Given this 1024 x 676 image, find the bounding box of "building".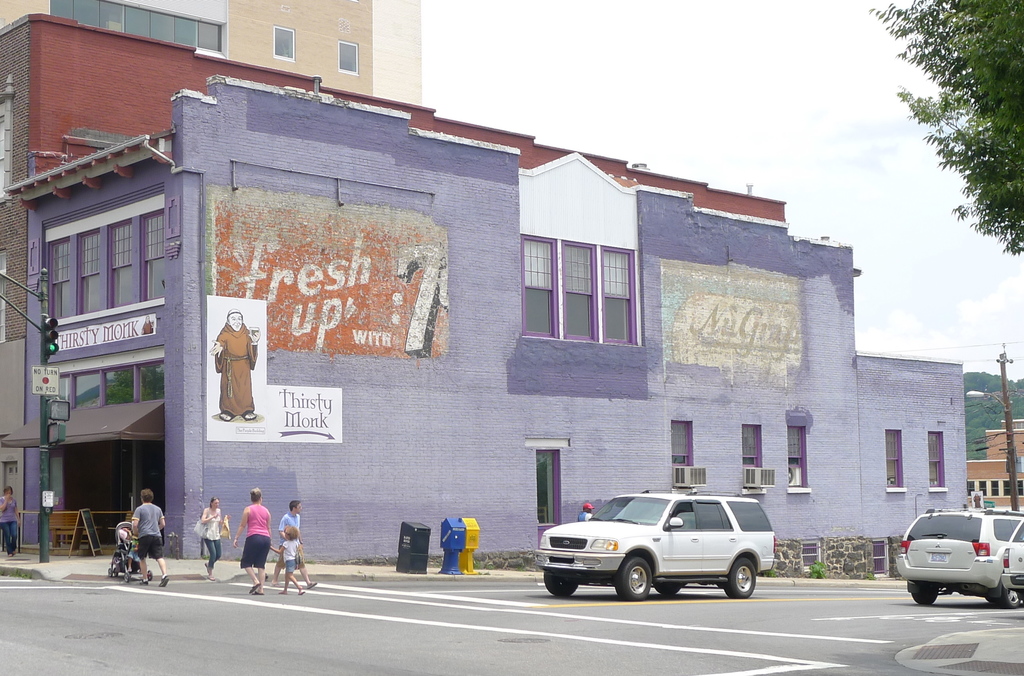
l=968, t=416, r=1023, b=514.
